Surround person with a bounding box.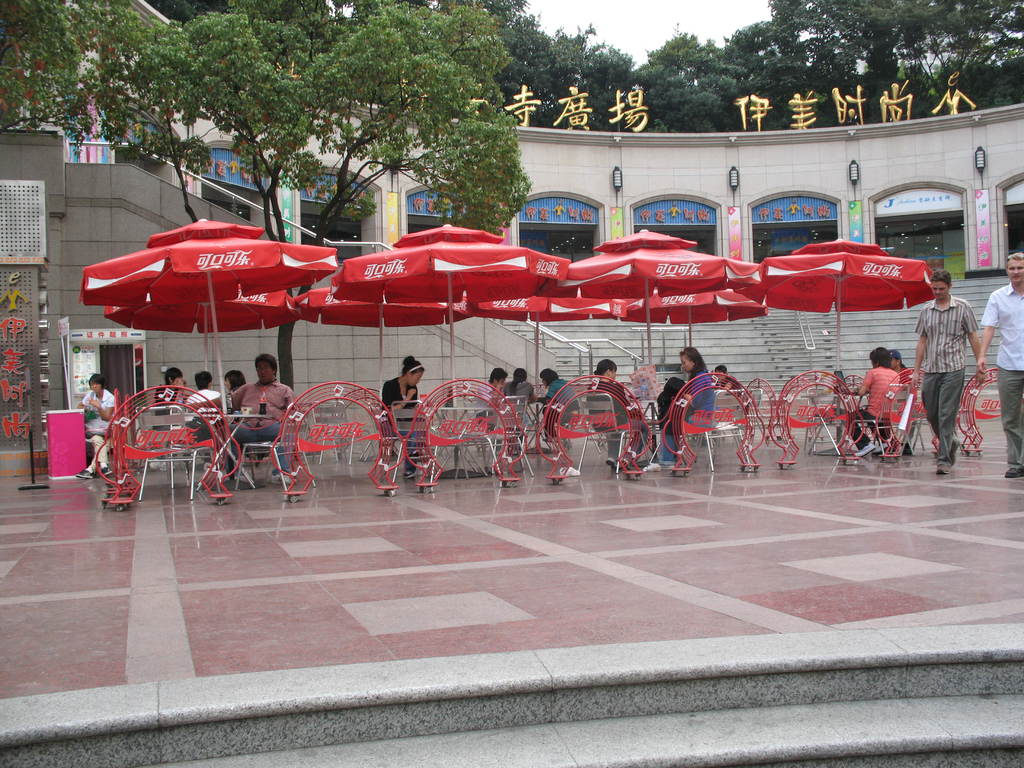
(186,369,222,415).
